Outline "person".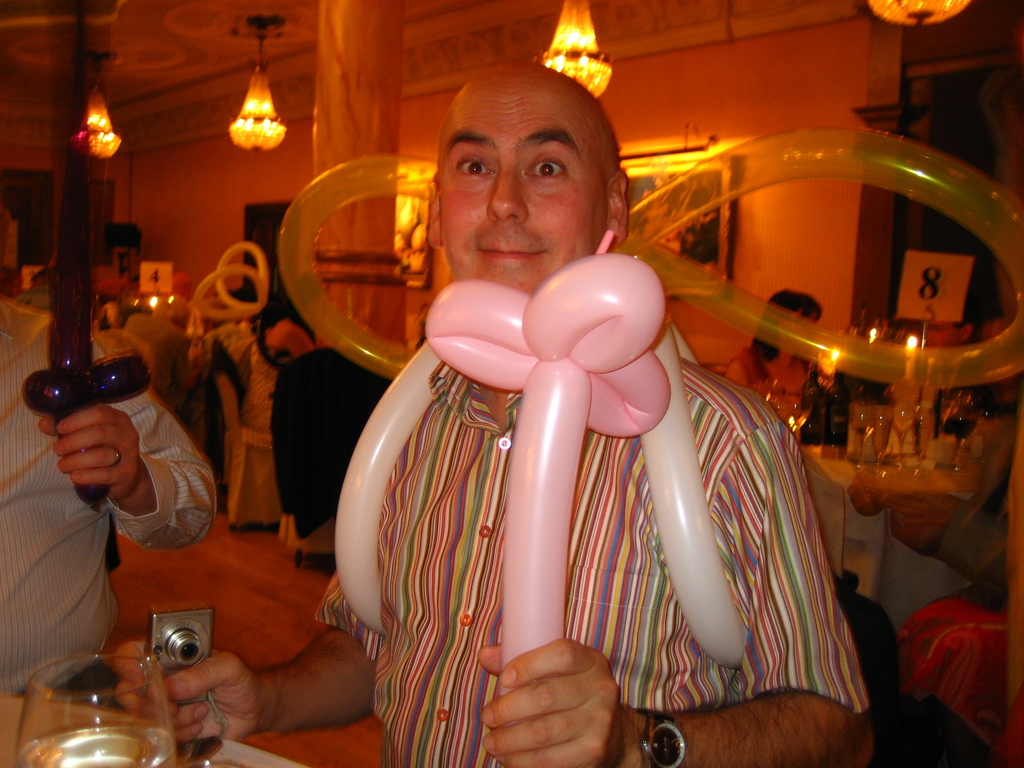
Outline: [732, 286, 819, 404].
